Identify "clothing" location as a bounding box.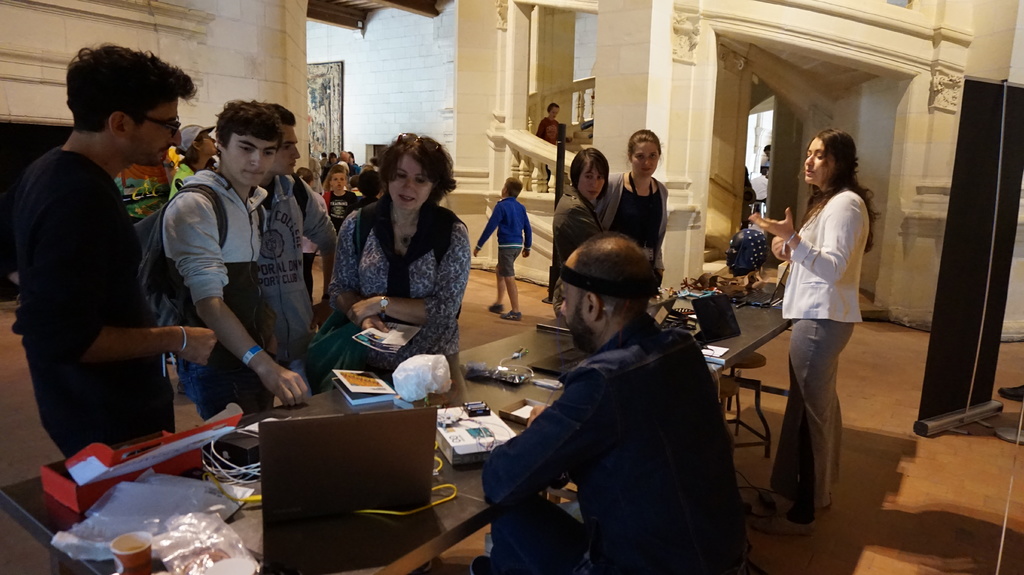
25 94 173 464.
